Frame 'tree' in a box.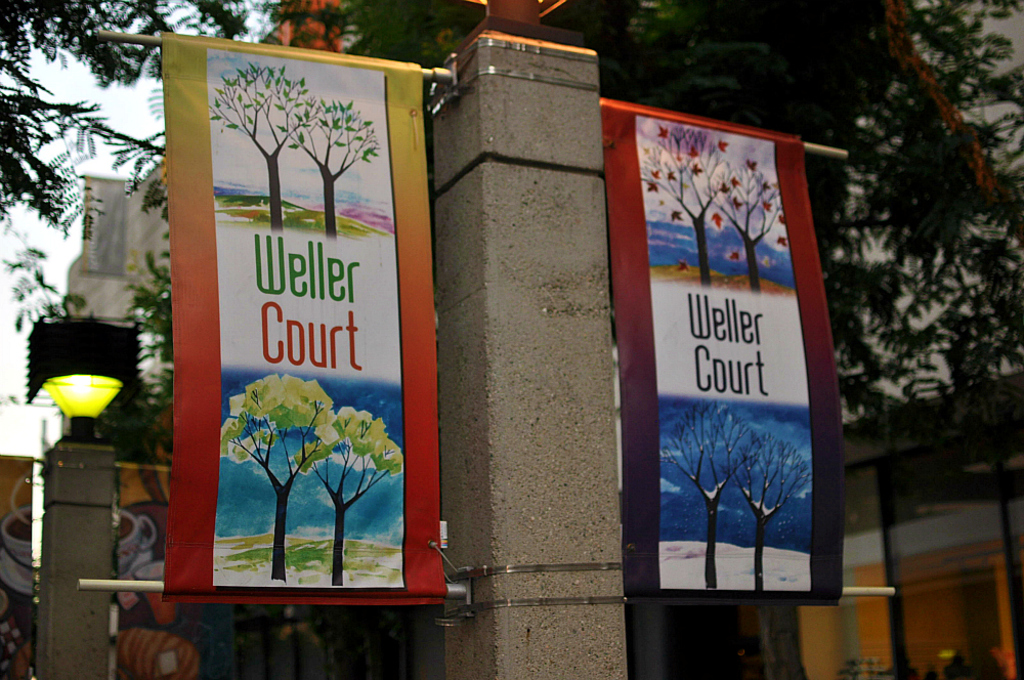
<region>205, 53, 324, 232</region>.
